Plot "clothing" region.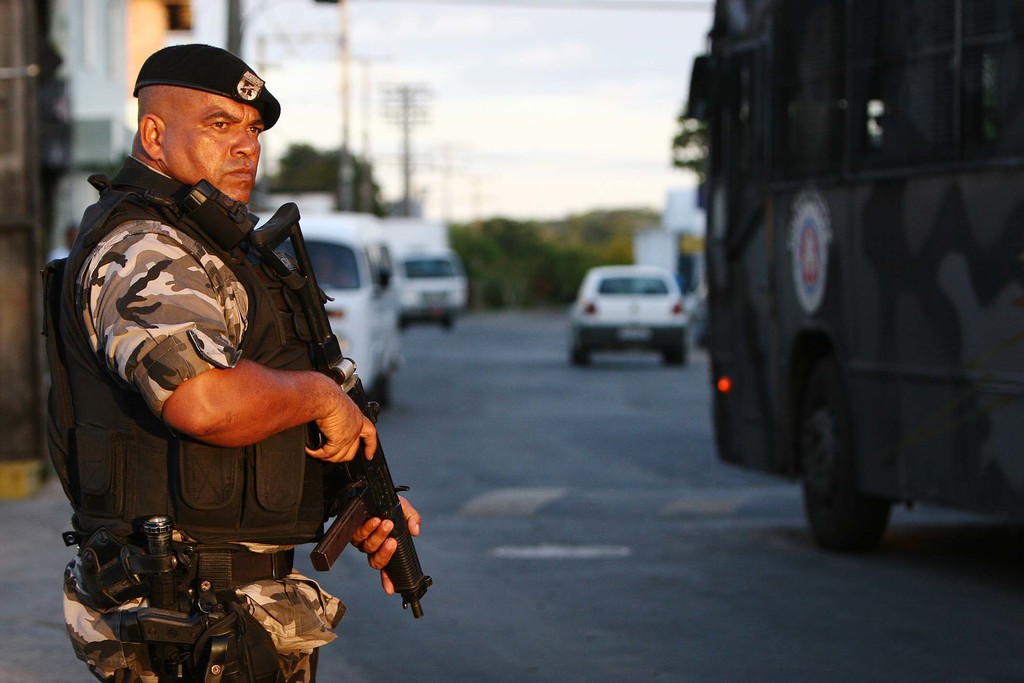
Plotted at (45, 114, 377, 625).
